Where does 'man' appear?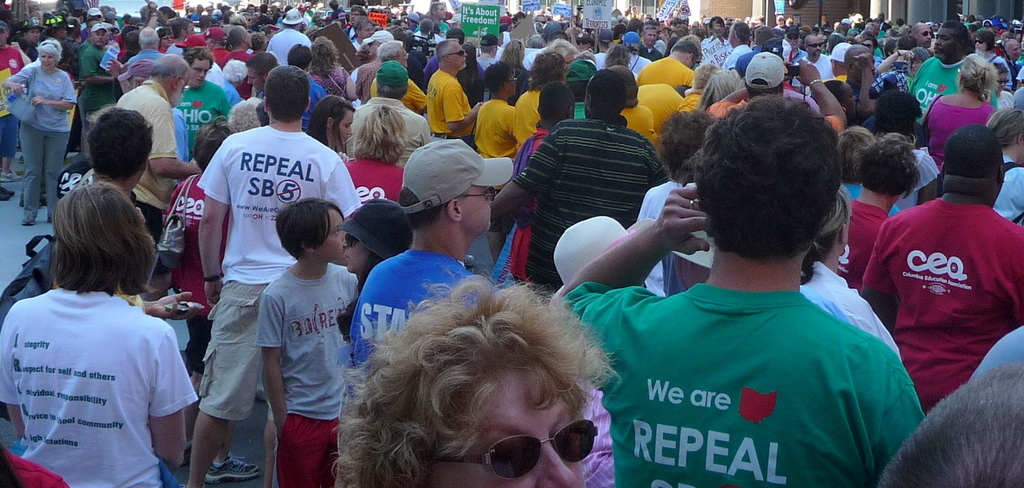
Appears at crop(856, 119, 1023, 464).
